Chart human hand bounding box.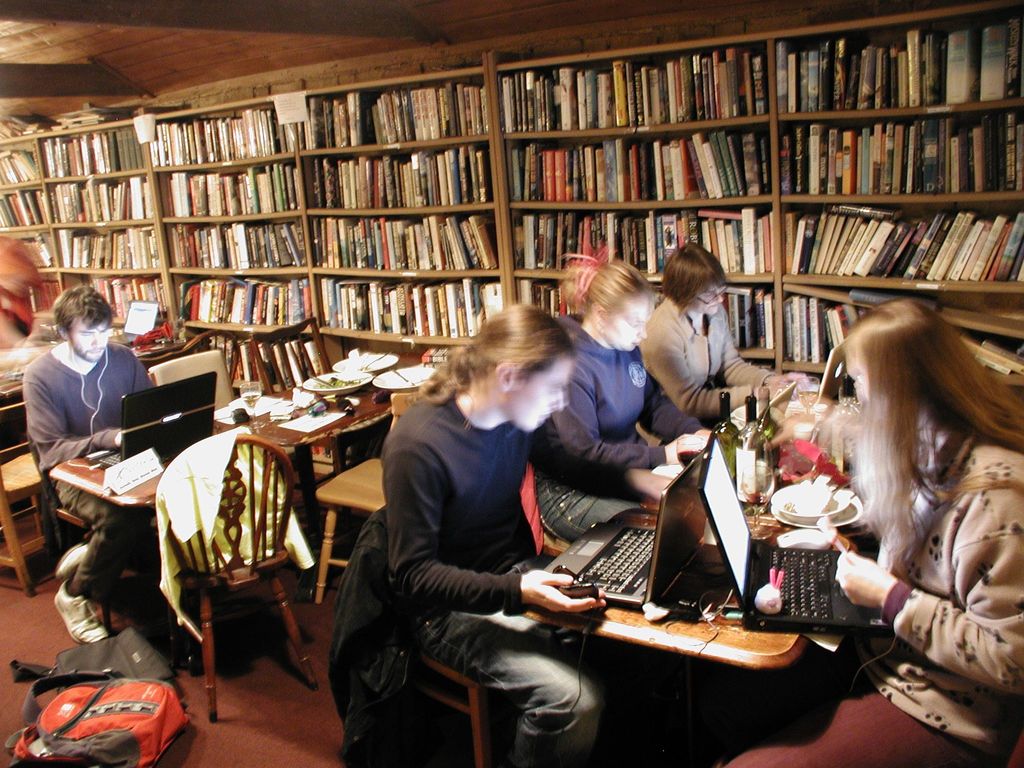
Charted: <region>836, 547, 897, 611</region>.
